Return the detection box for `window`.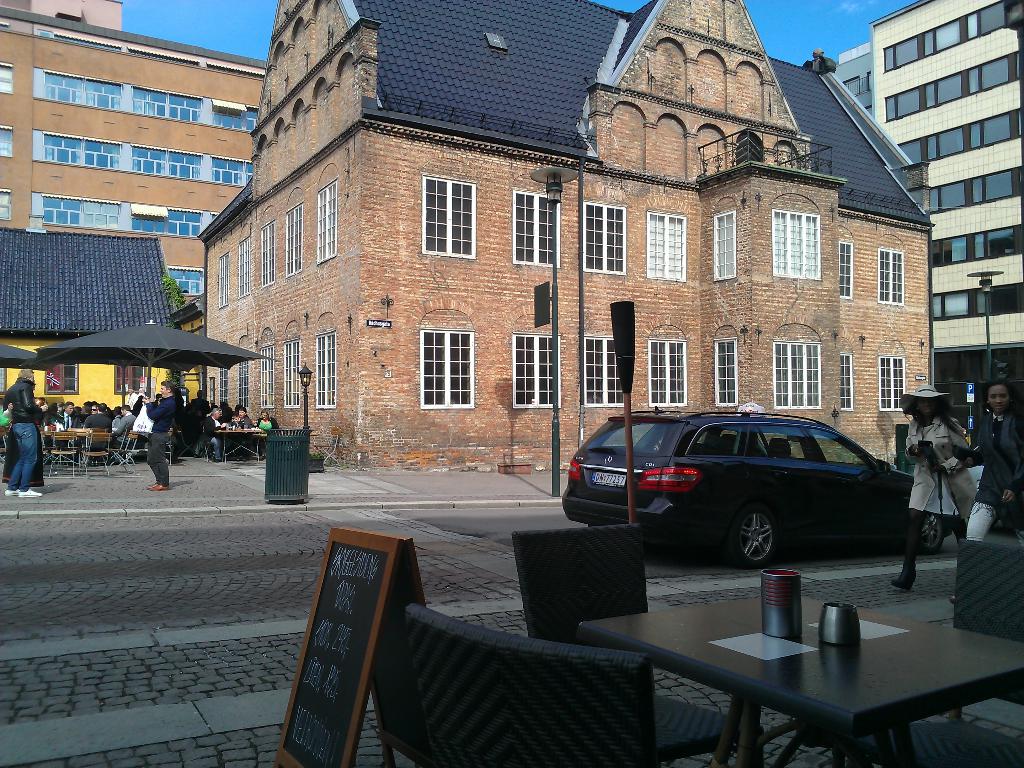
33:191:223:244.
